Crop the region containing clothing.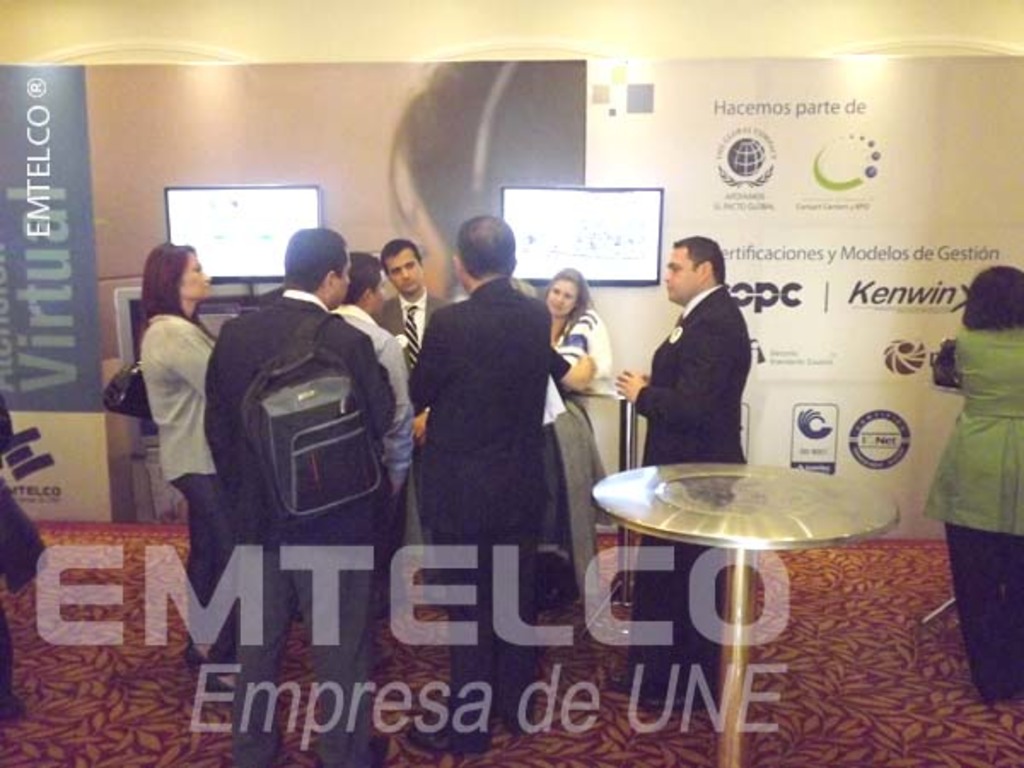
Crop region: crop(370, 288, 456, 365).
